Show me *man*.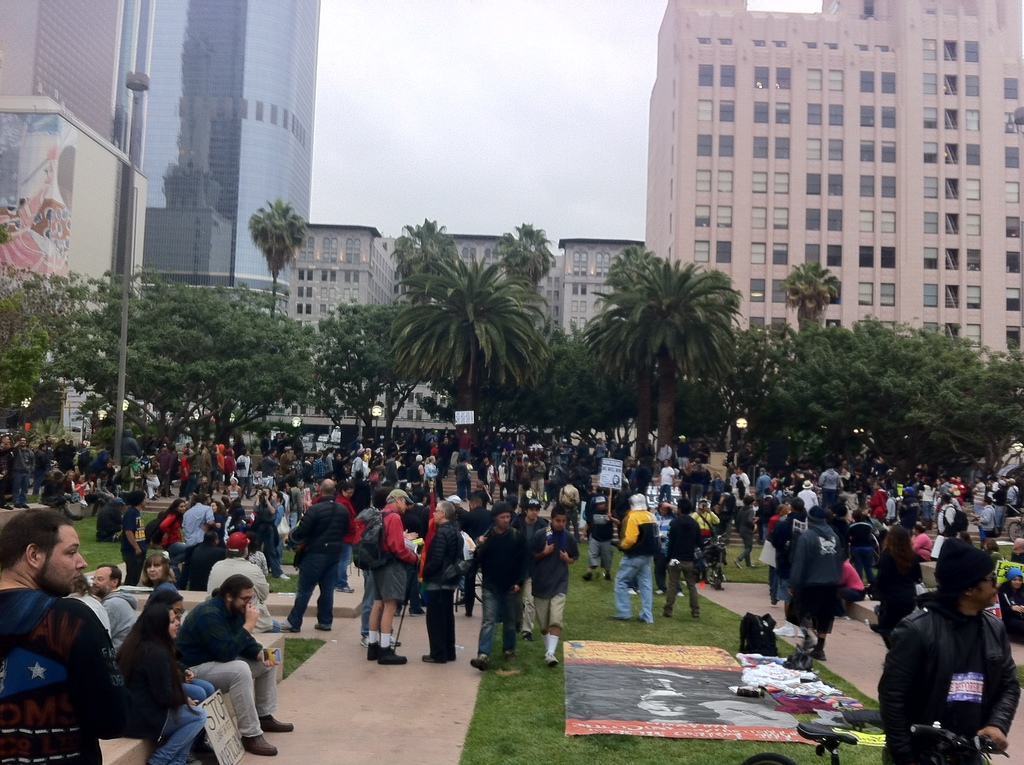
*man* is here: region(820, 462, 844, 504).
